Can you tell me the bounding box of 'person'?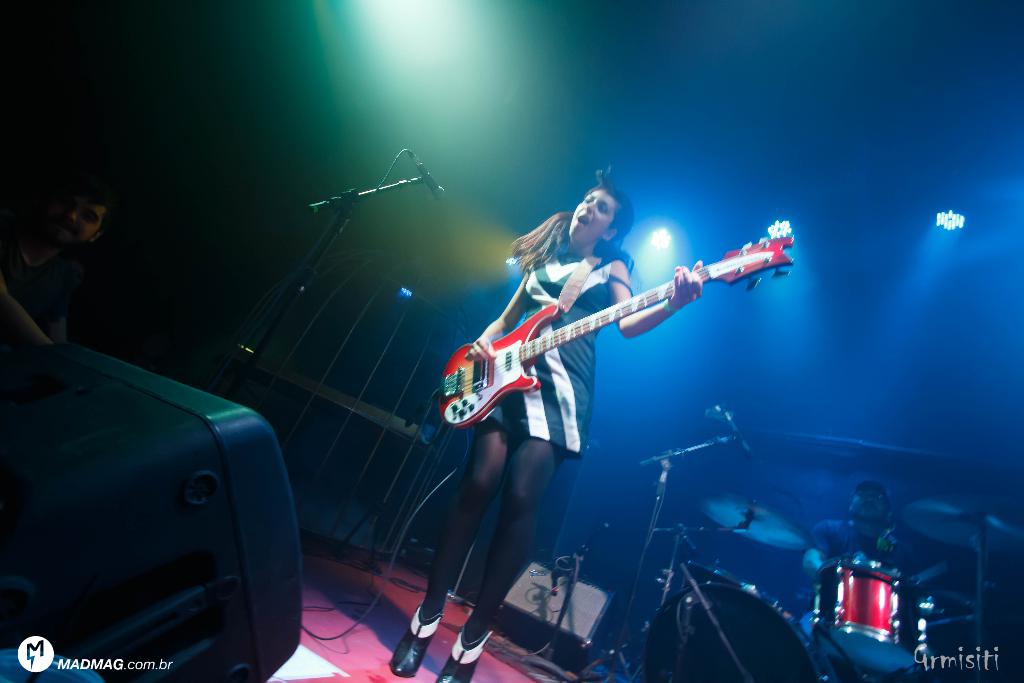
[left=0, top=177, right=115, bottom=353].
